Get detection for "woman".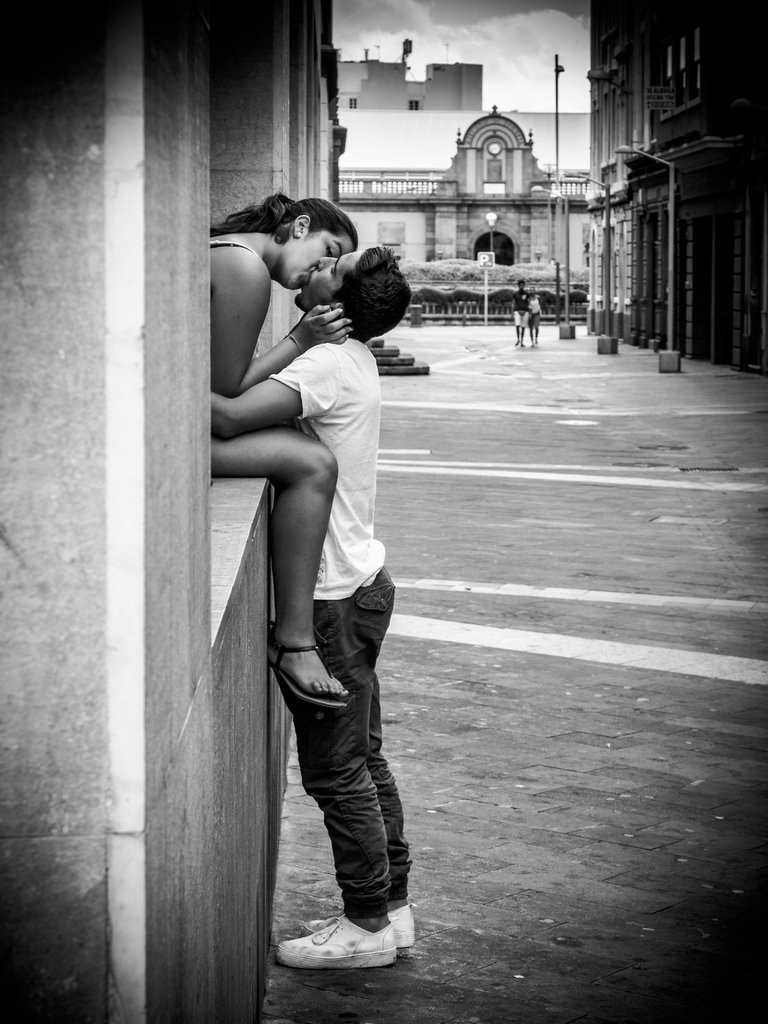
Detection: {"left": 208, "top": 197, "right": 357, "bottom": 711}.
